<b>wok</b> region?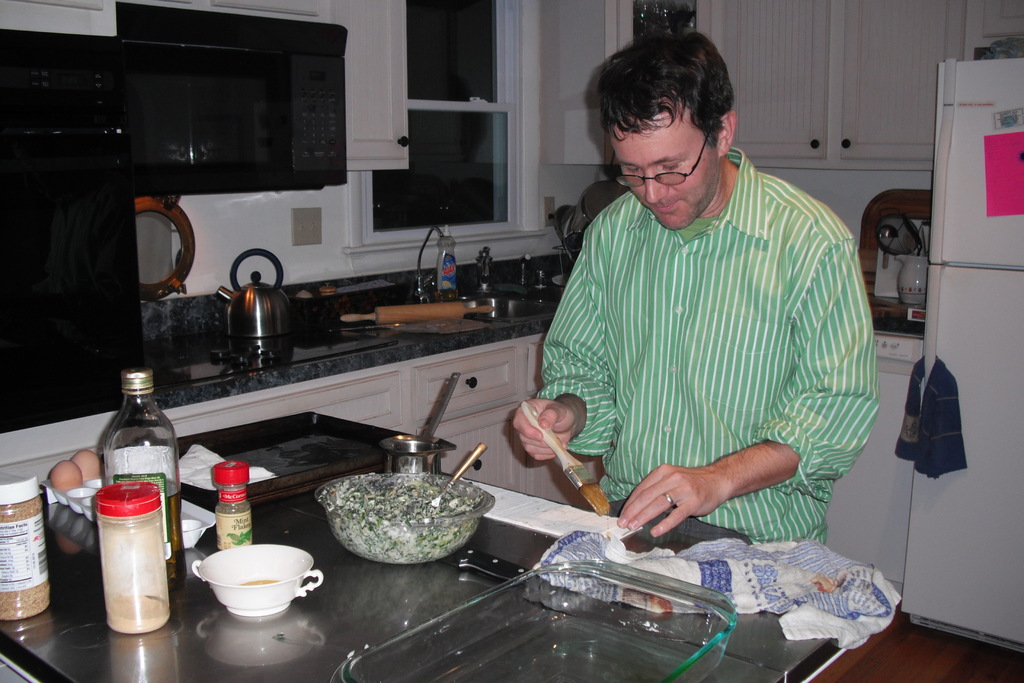
select_region(324, 459, 488, 580)
